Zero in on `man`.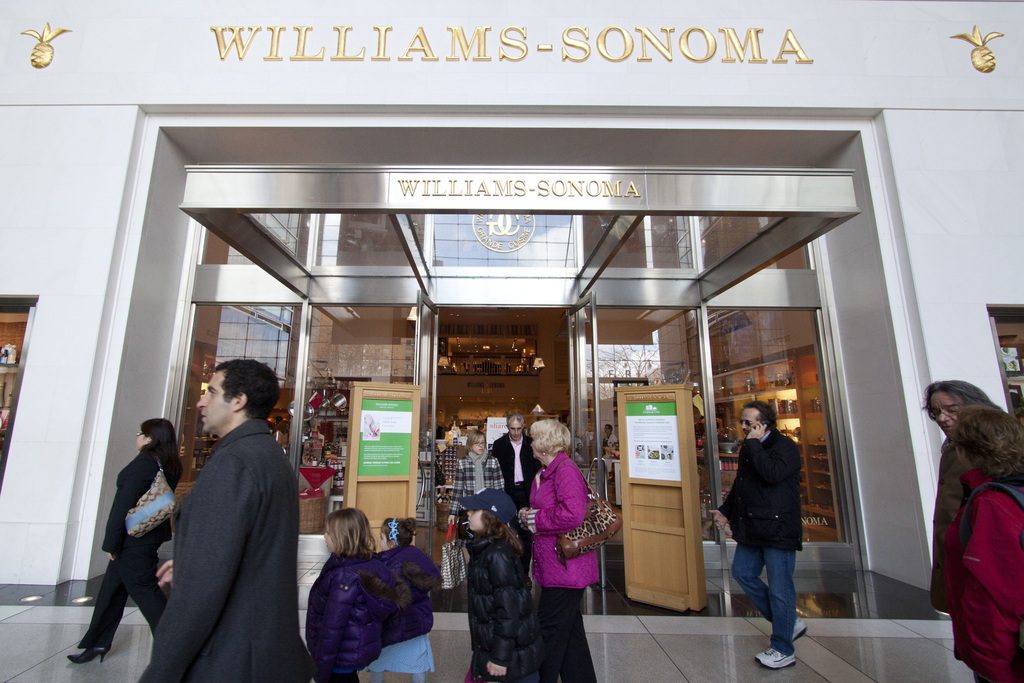
Zeroed in: <bbox>487, 420, 547, 600</bbox>.
